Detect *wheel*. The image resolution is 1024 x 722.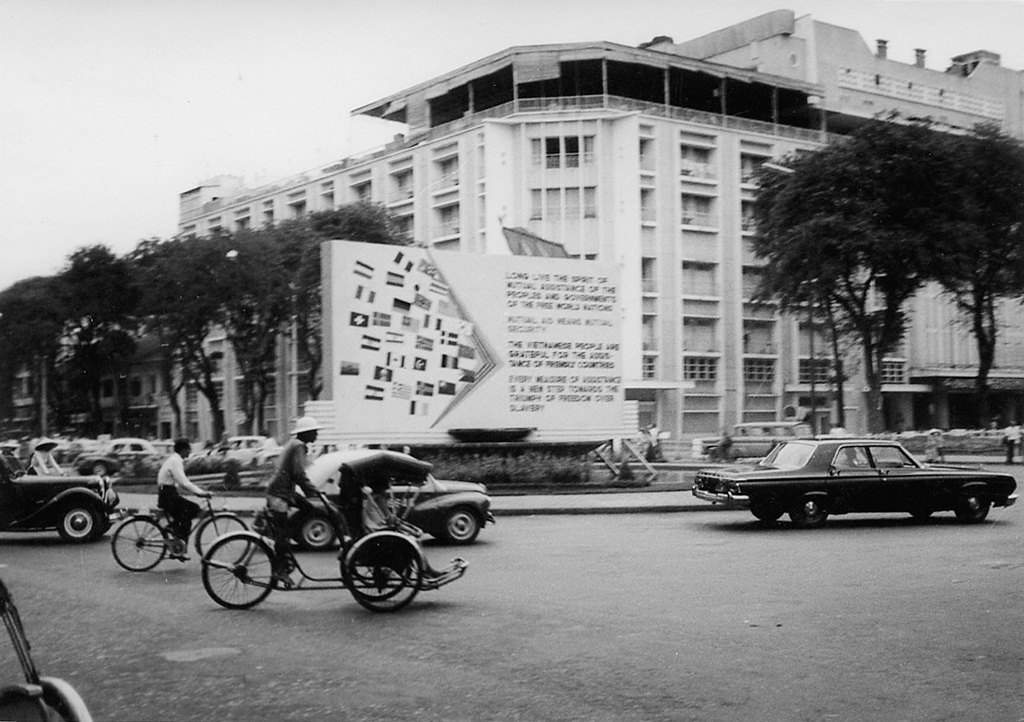
x1=202 y1=534 x2=276 y2=610.
